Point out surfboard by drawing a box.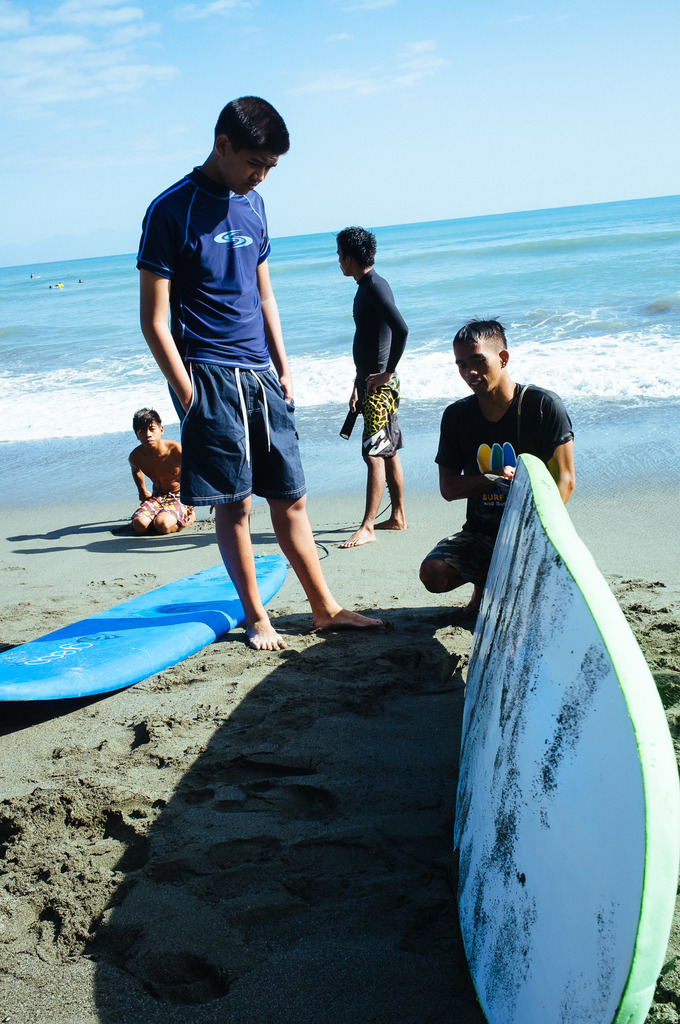
<box>453,450,679,1023</box>.
